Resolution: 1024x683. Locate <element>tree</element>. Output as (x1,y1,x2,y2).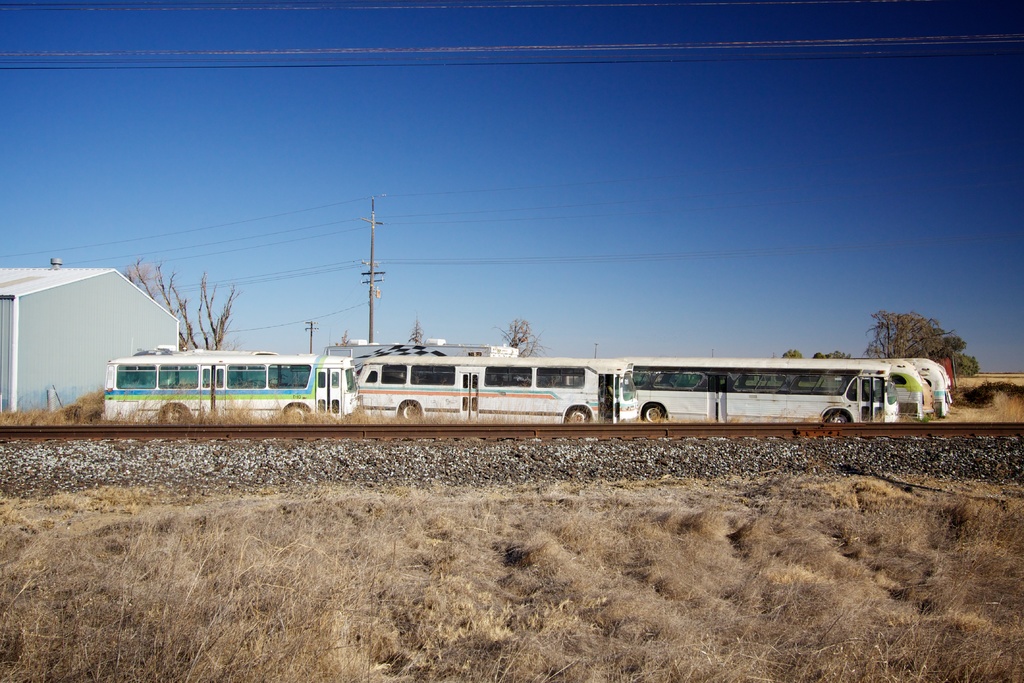
(493,331,531,360).
